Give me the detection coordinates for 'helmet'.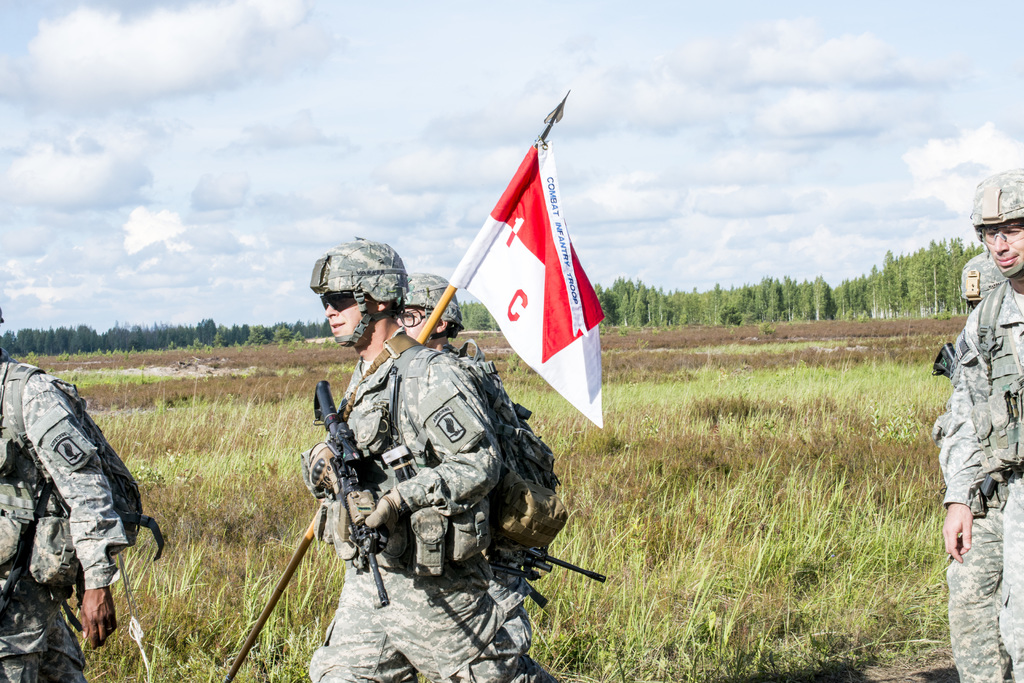
[x1=393, y1=271, x2=472, y2=333].
